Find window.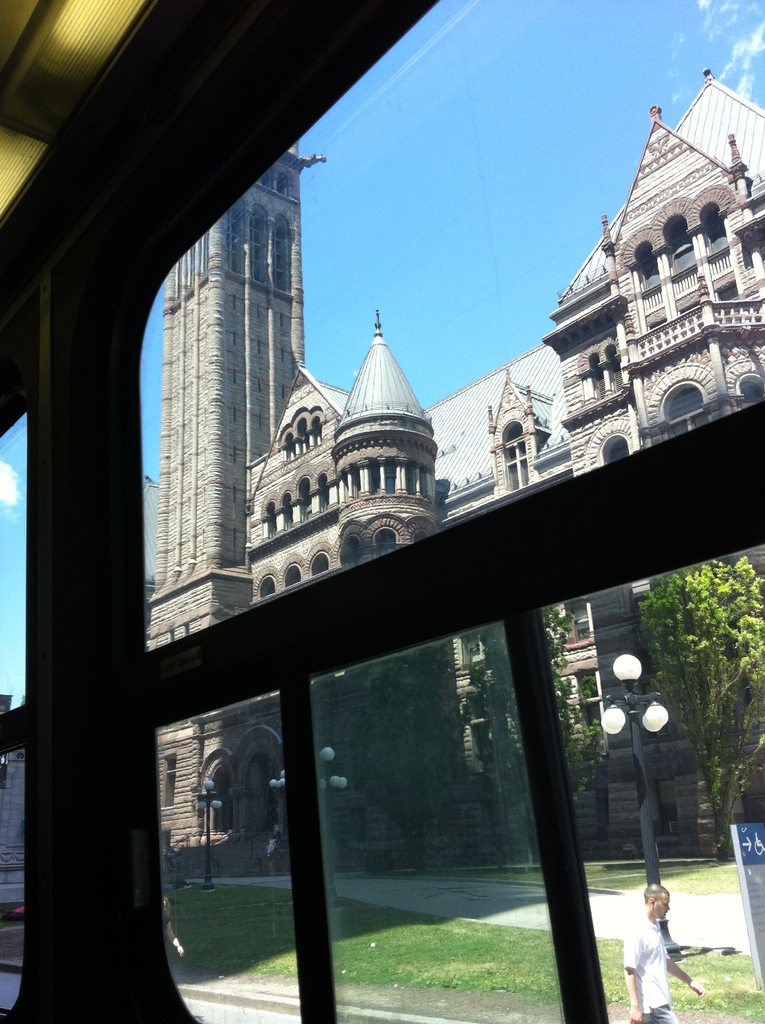
(352, 460, 362, 506).
